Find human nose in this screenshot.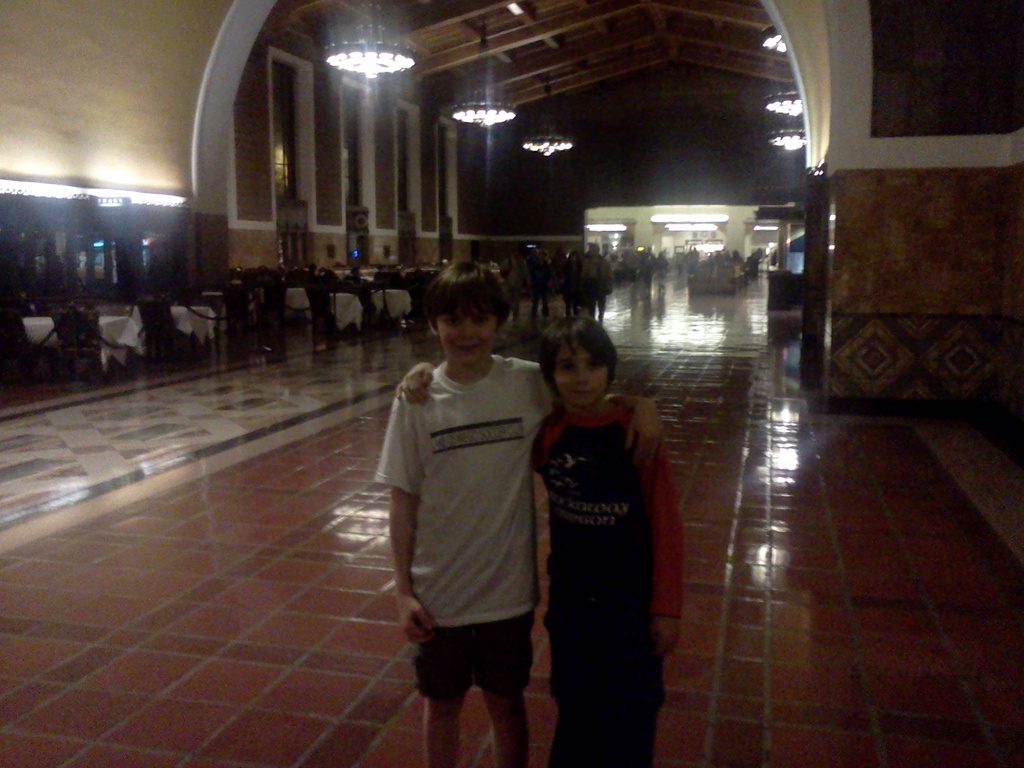
The bounding box for human nose is [x1=575, y1=368, x2=589, y2=387].
